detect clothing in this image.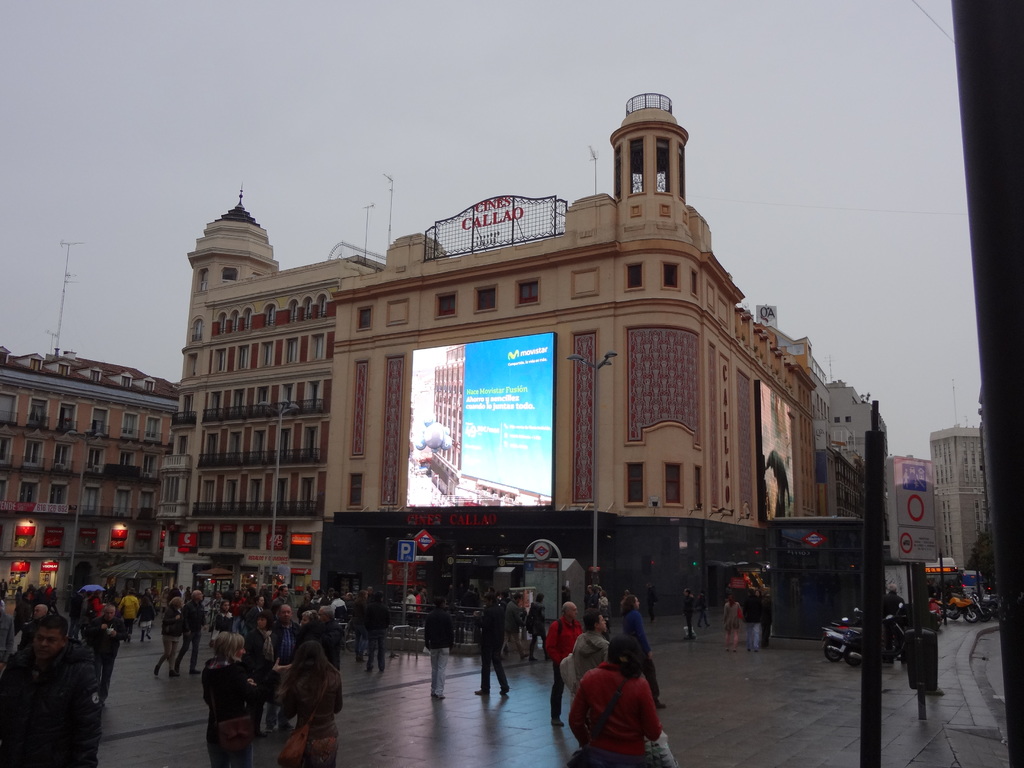
Detection: (248,606,260,626).
